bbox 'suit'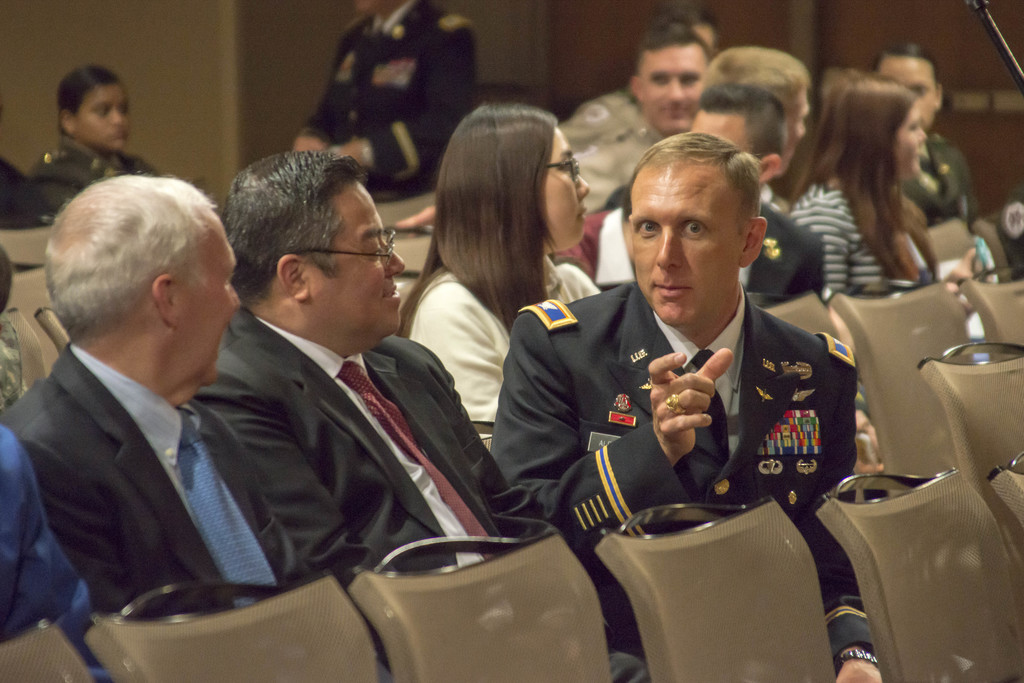
[184,302,646,682]
